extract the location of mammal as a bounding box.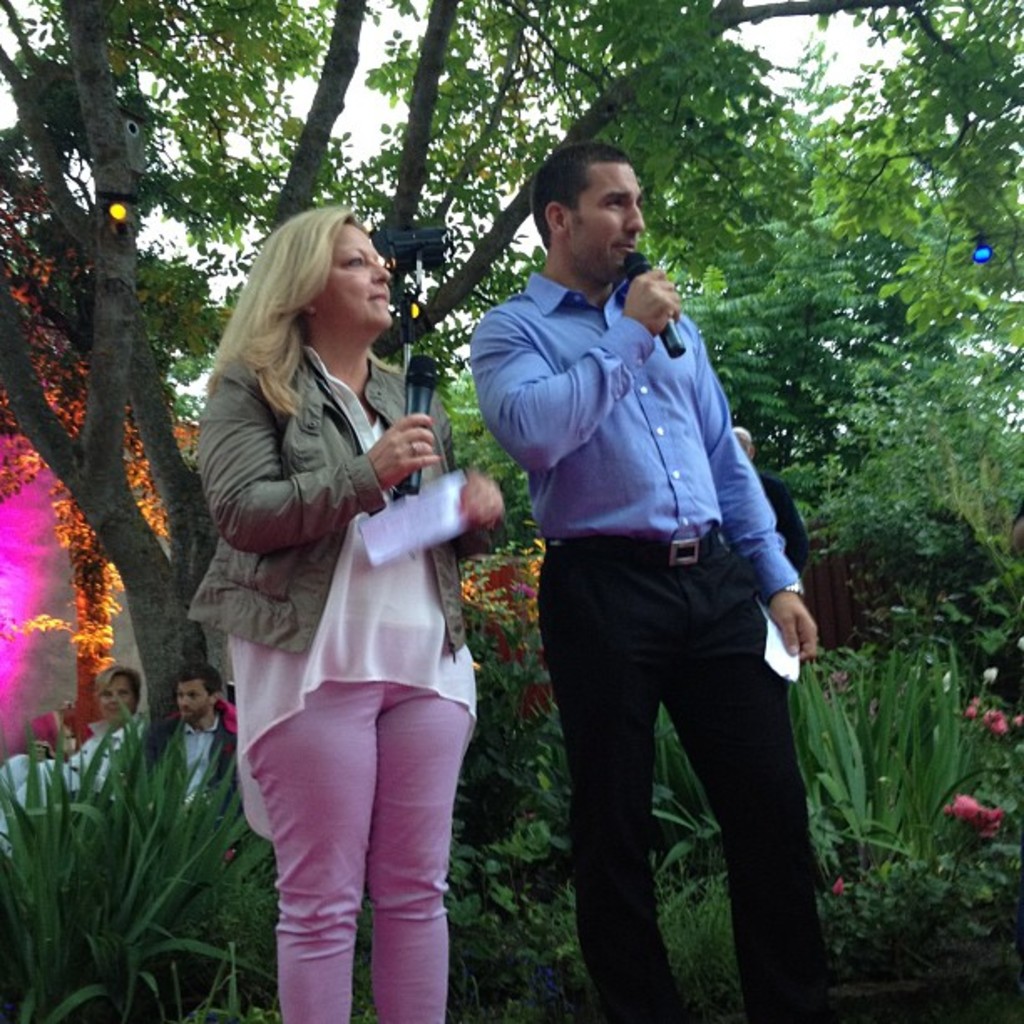
172:668:236:867.
